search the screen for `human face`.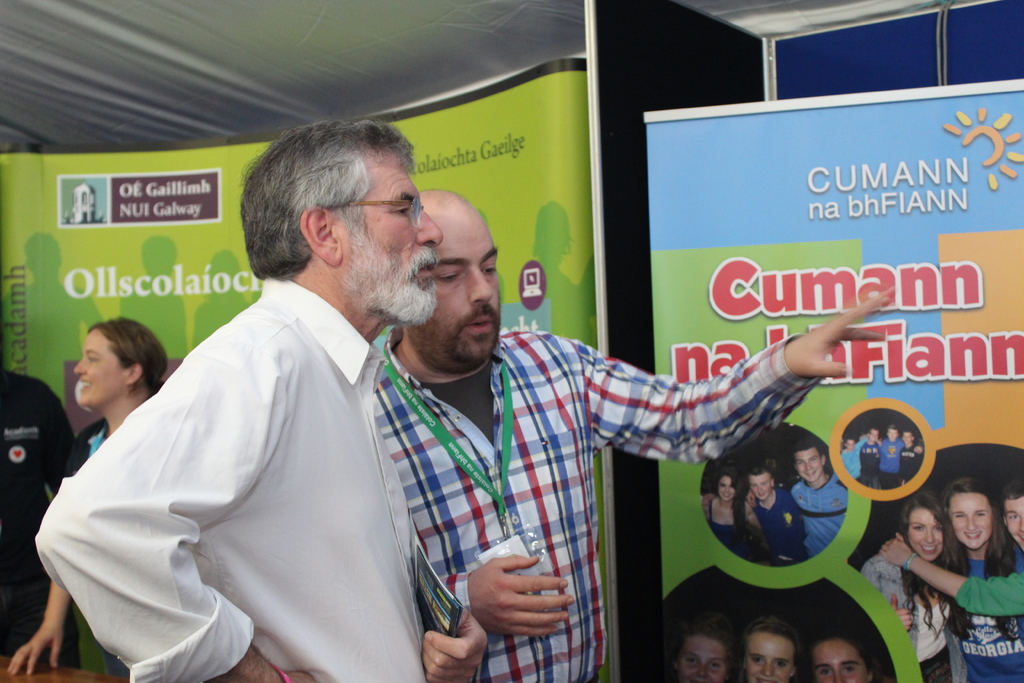
Found at locate(74, 332, 125, 403).
